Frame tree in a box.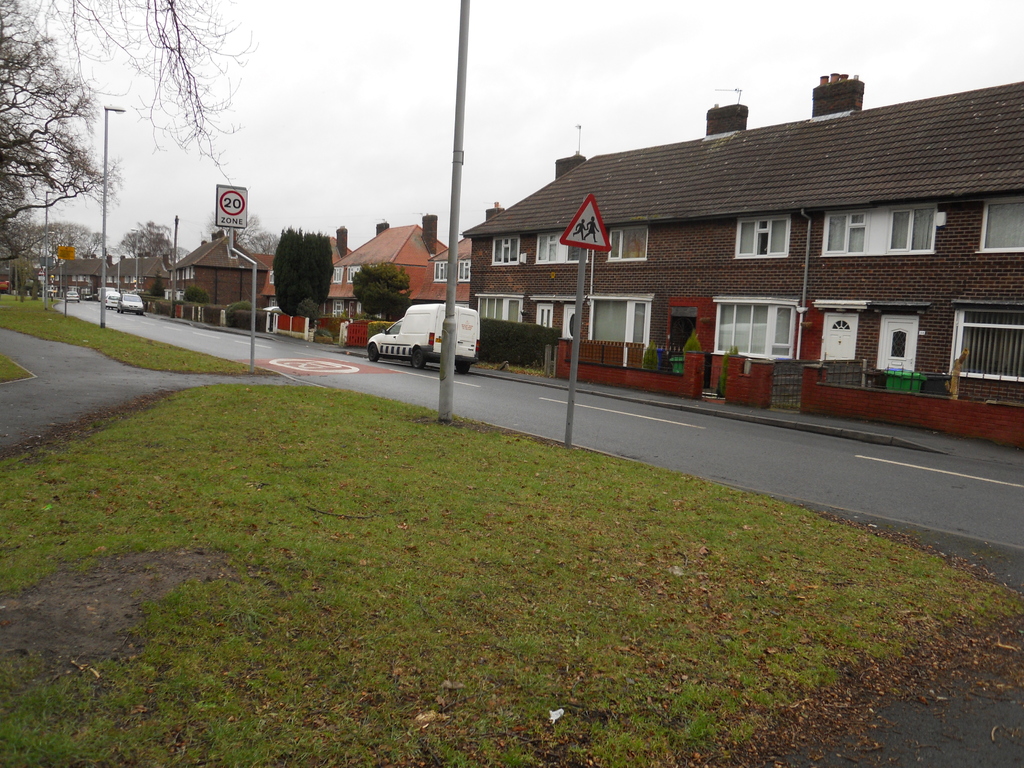
(198, 205, 259, 254).
